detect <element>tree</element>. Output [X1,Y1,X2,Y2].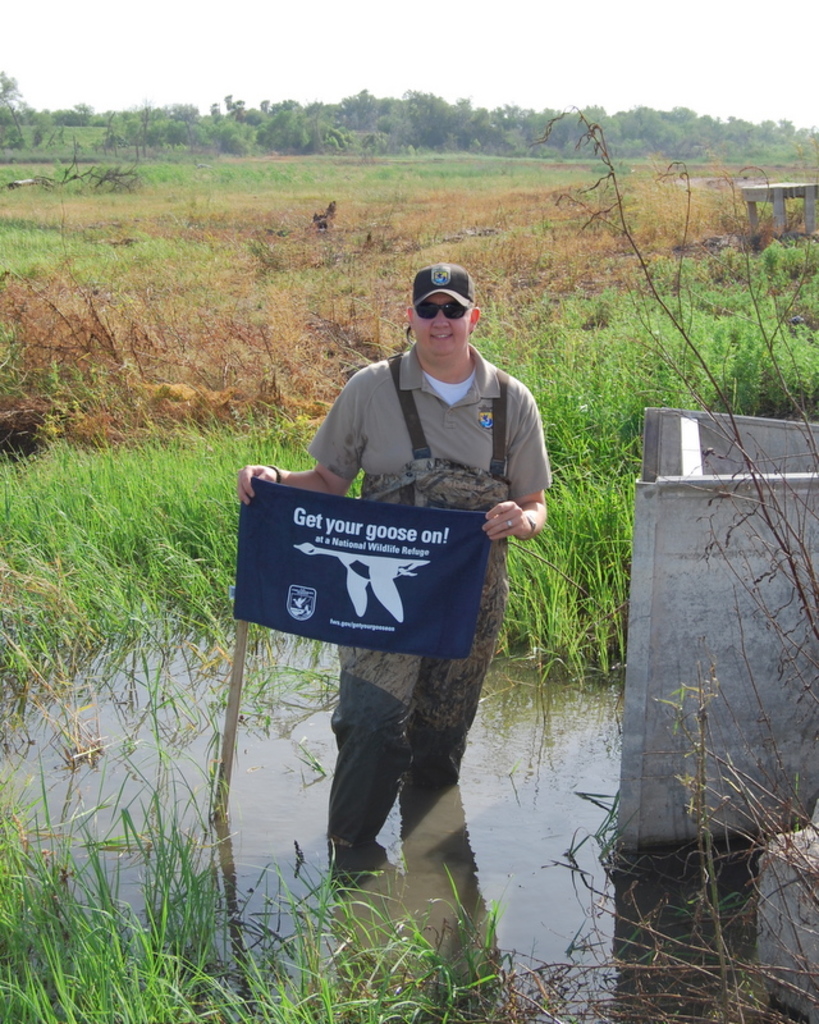
[229,87,248,118].
